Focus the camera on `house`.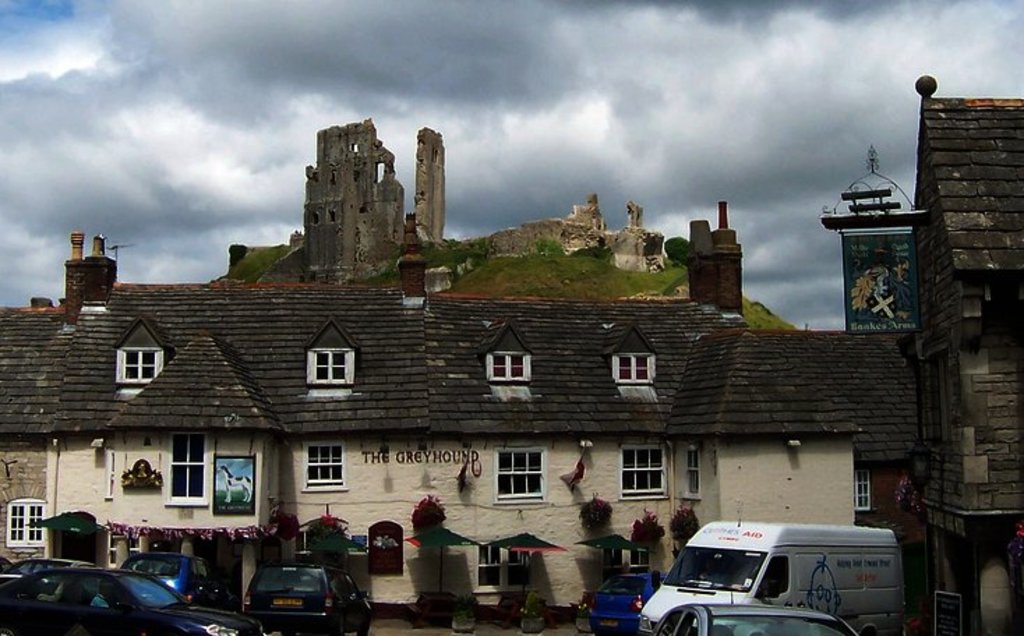
Focus region: box=[543, 289, 917, 573].
